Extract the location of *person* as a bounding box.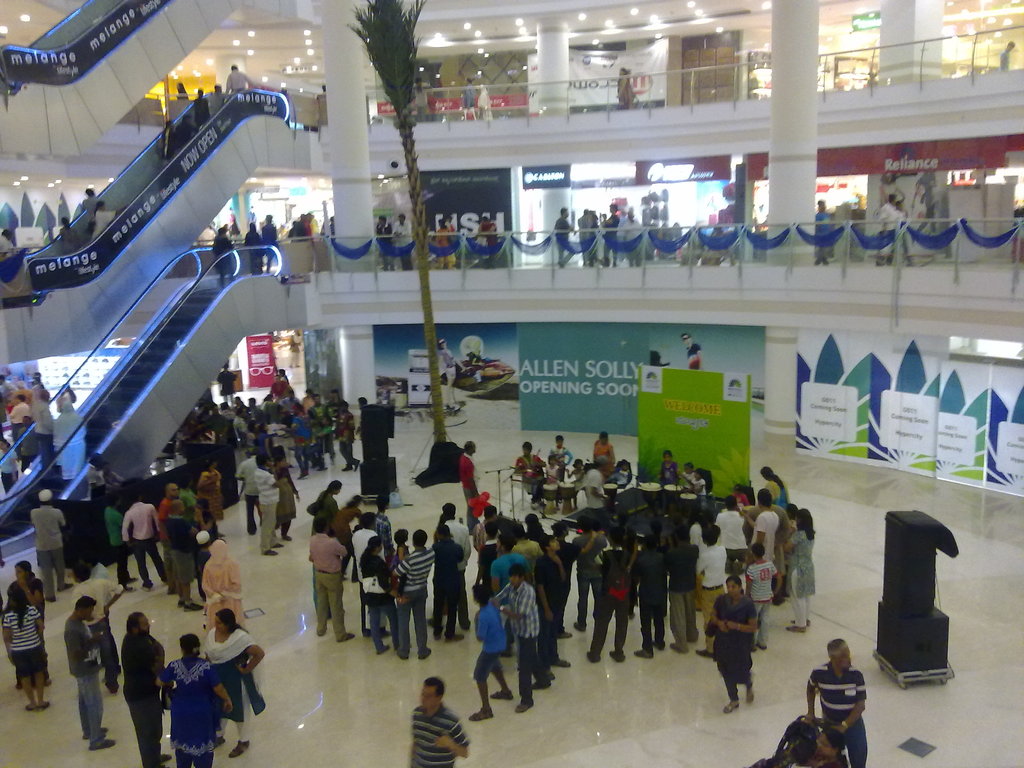
(412, 77, 431, 119).
